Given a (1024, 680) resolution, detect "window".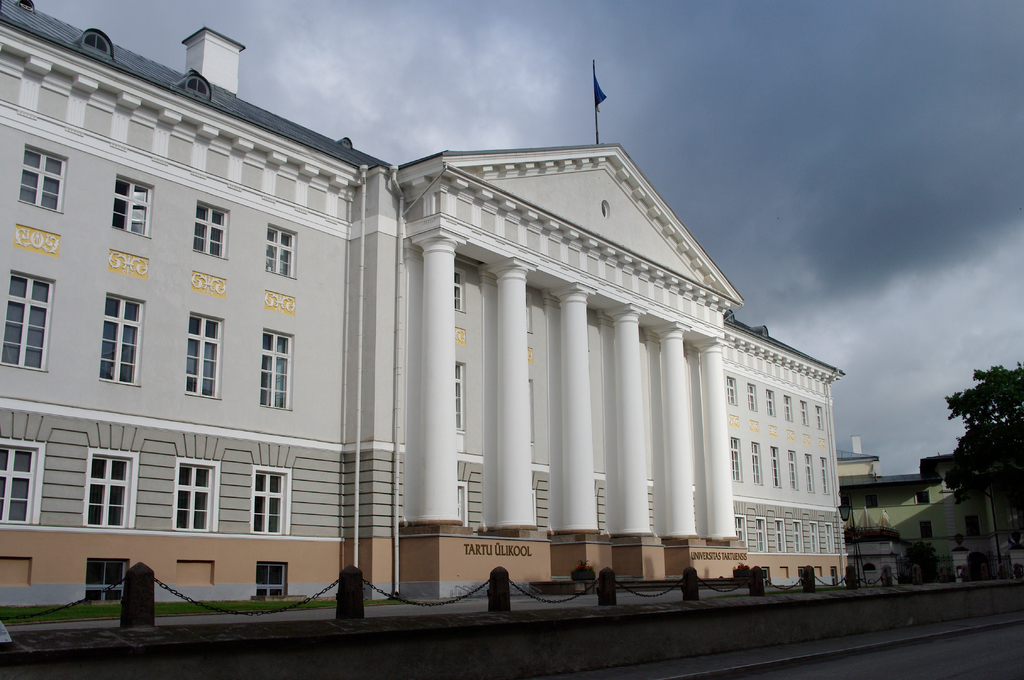
rect(114, 177, 150, 232).
